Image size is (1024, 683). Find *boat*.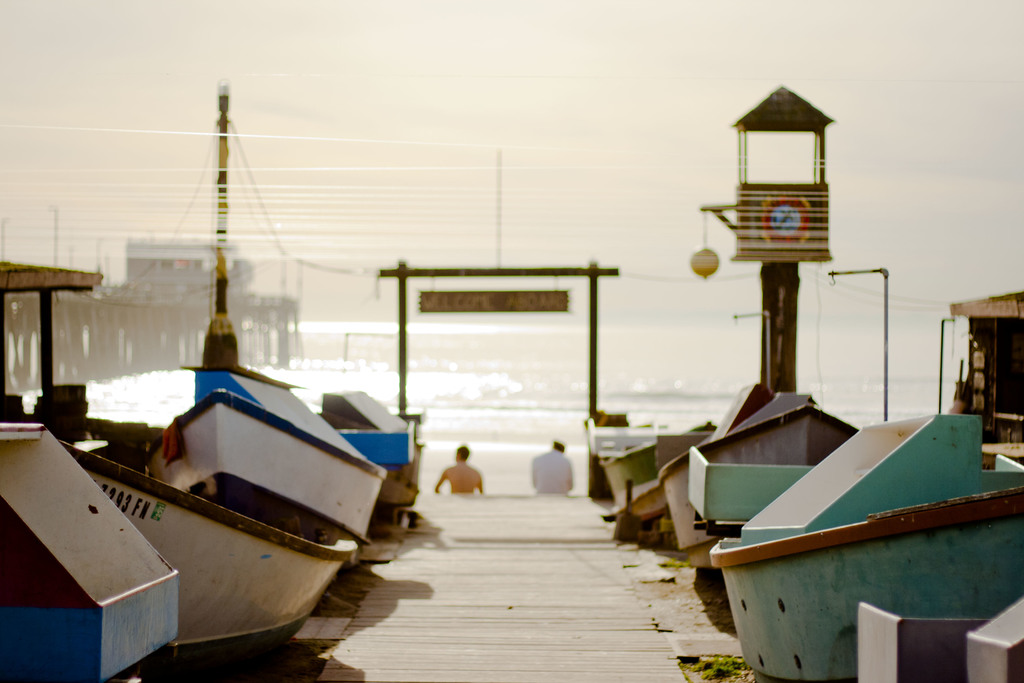
bbox=(312, 377, 431, 511).
